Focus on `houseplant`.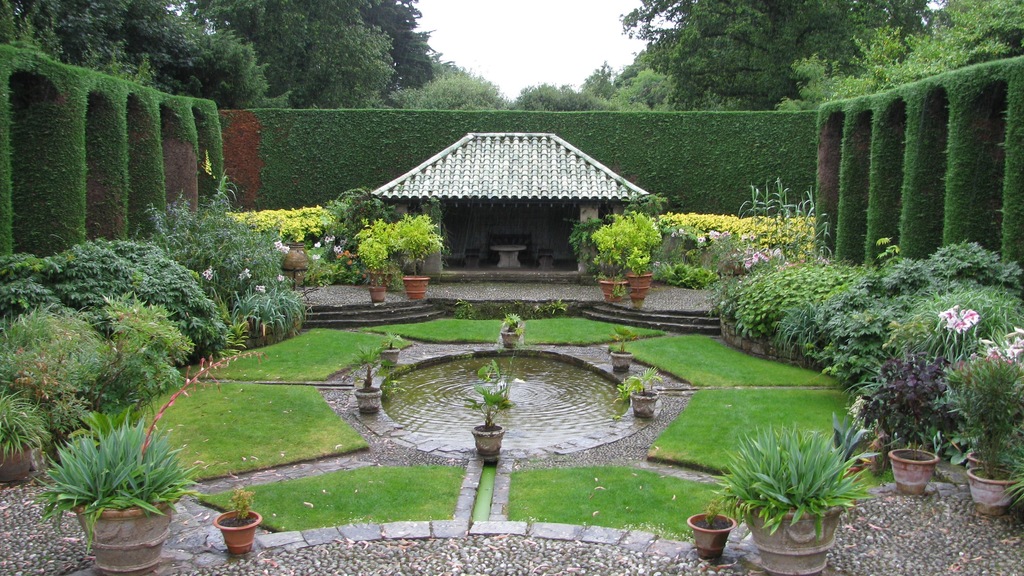
Focused at bbox(621, 212, 665, 298).
